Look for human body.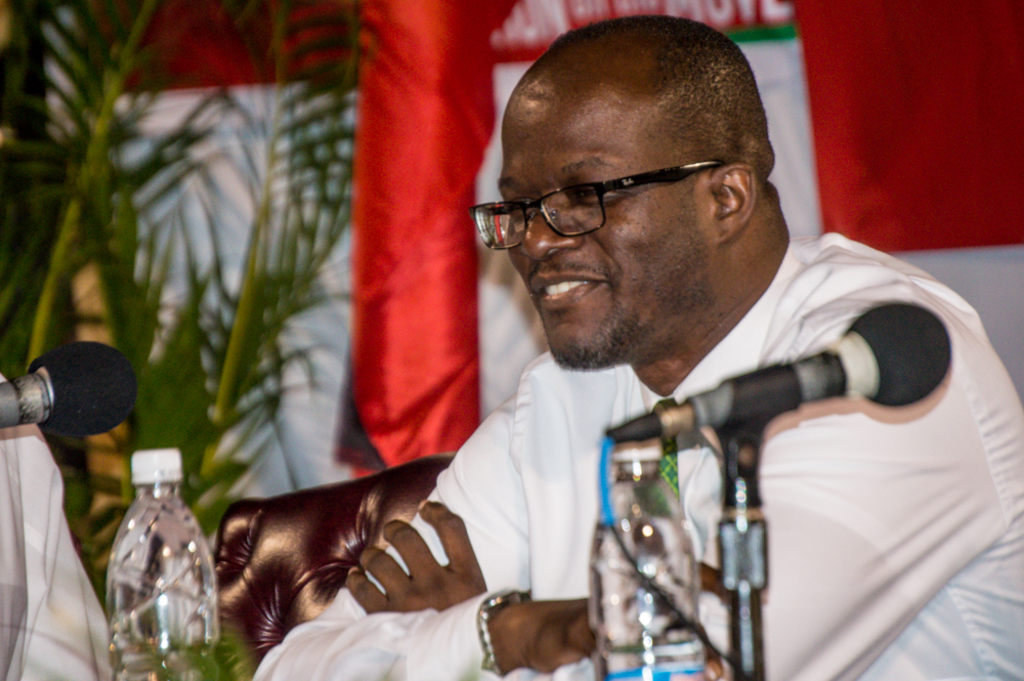
Found: 338:72:976:680.
